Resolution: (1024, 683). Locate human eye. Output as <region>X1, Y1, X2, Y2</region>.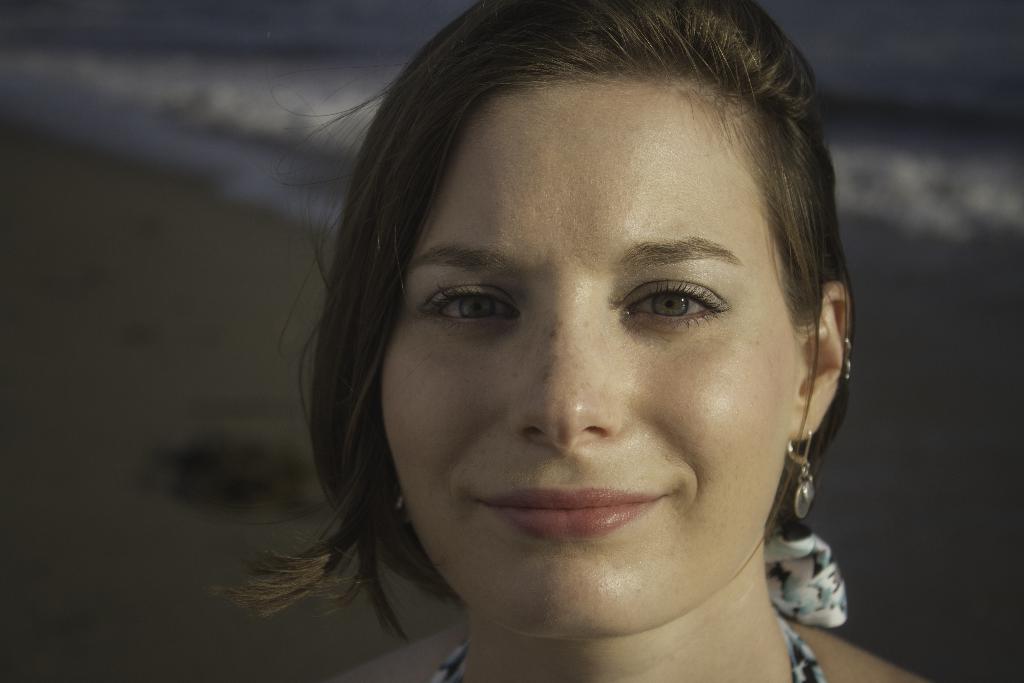
<region>623, 274, 733, 331</region>.
